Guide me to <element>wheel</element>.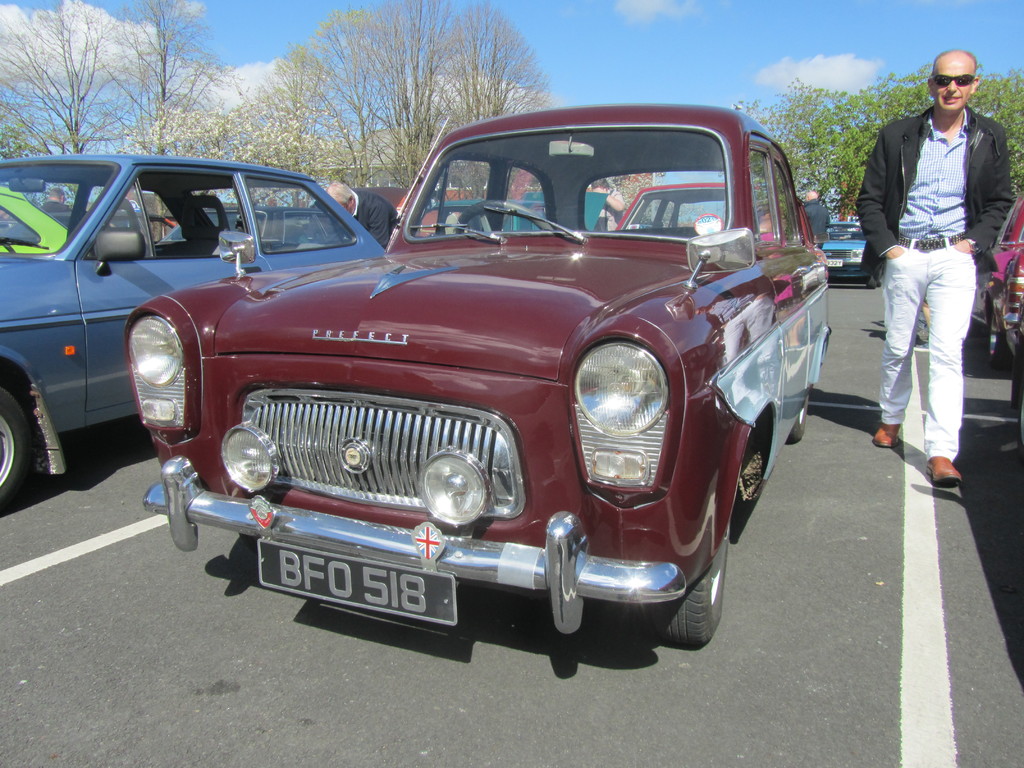
Guidance: x1=456, y1=200, x2=555, y2=237.
